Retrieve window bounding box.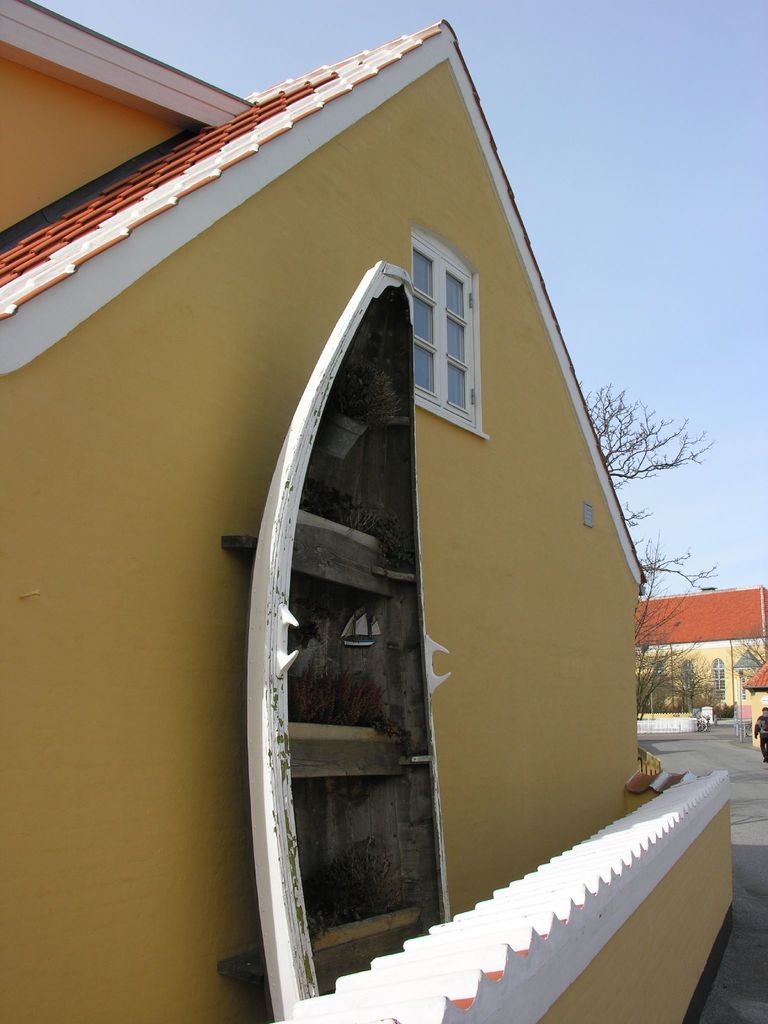
Bounding box: box(679, 657, 694, 700).
